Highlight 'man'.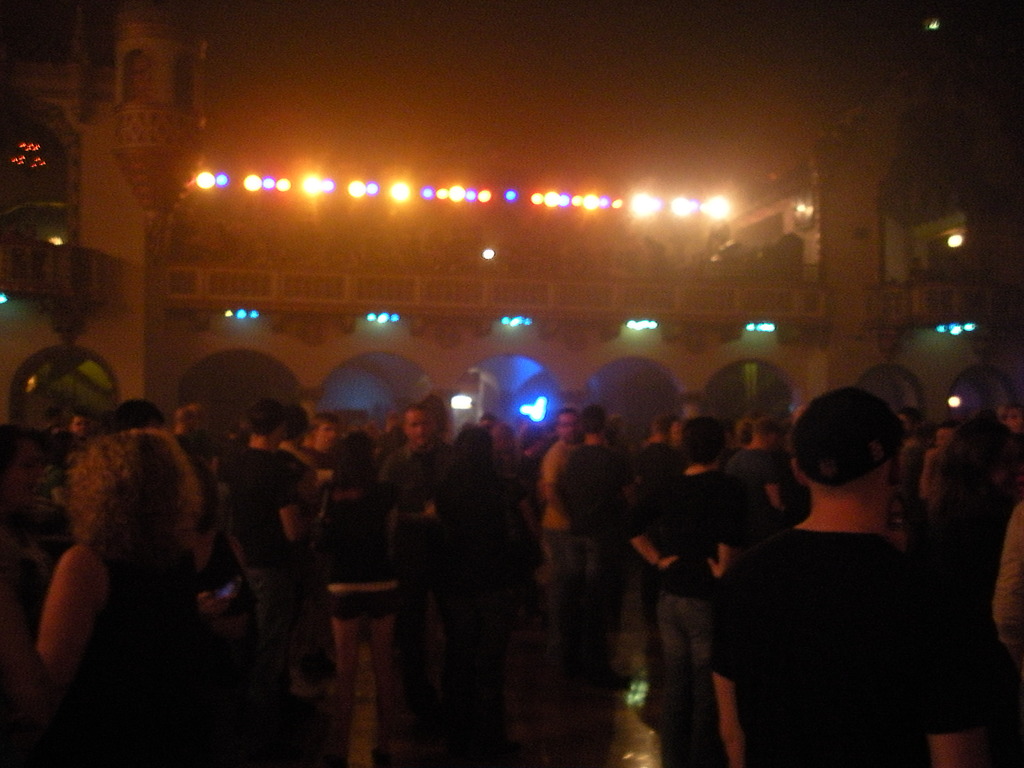
Highlighted region: BBox(714, 385, 977, 767).
